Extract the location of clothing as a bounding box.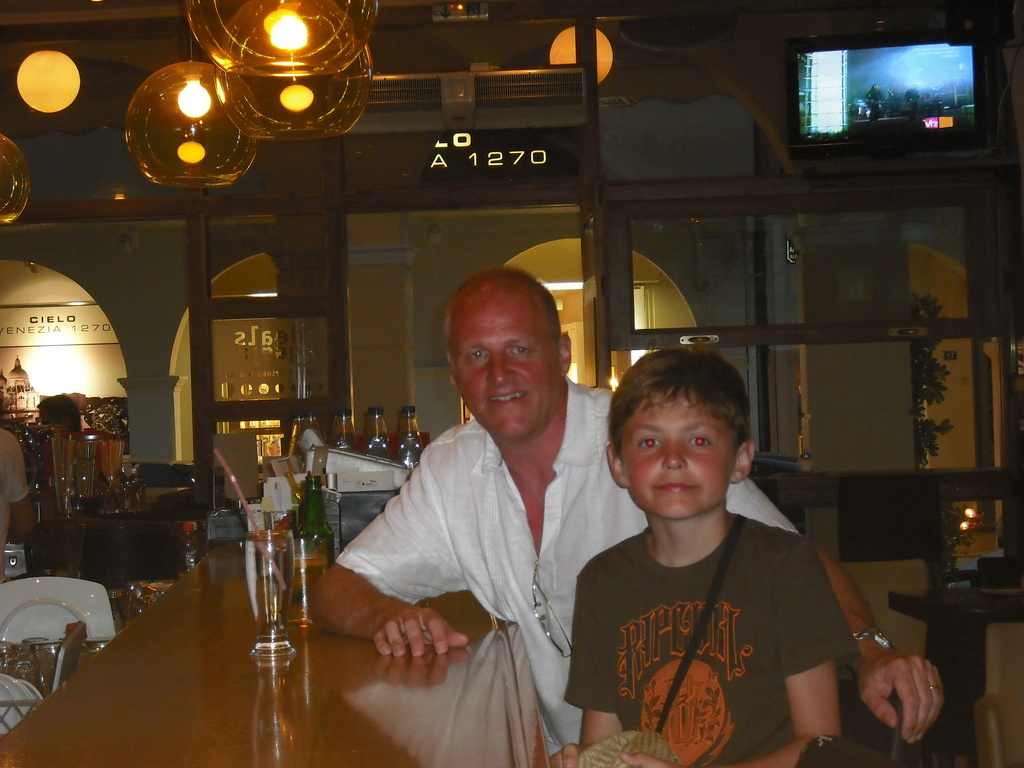
{"x1": 339, "y1": 374, "x2": 797, "y2": 756}.
